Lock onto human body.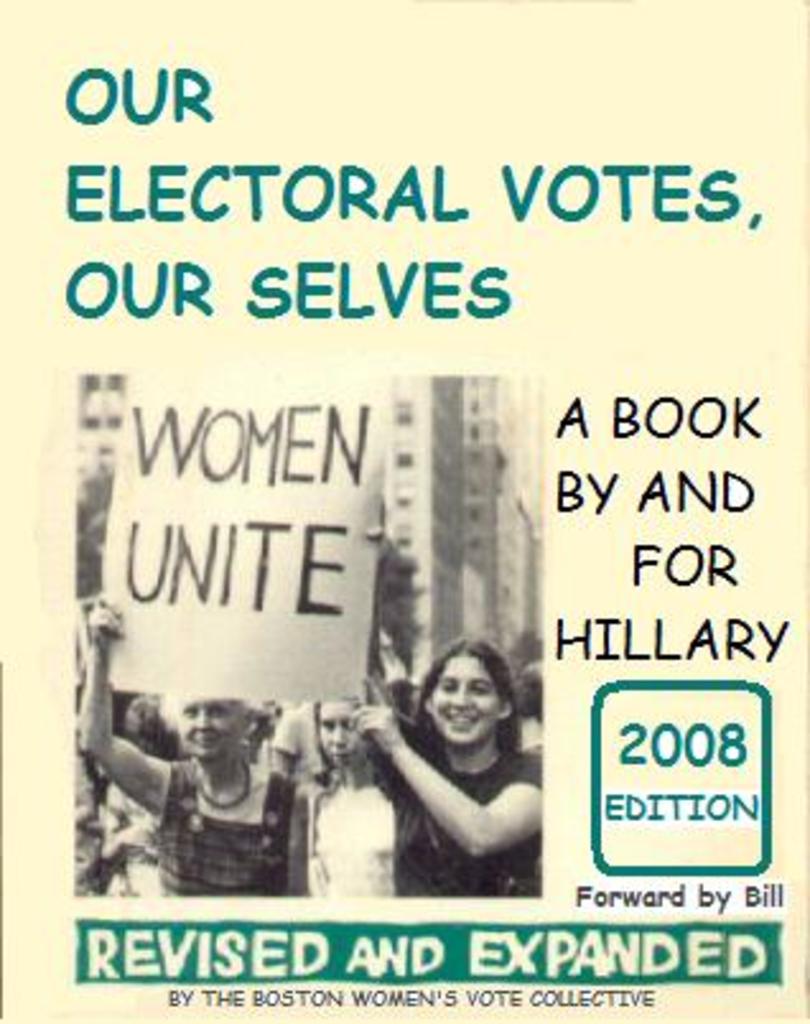
Locked: rect(275, 675, 410, 904).
